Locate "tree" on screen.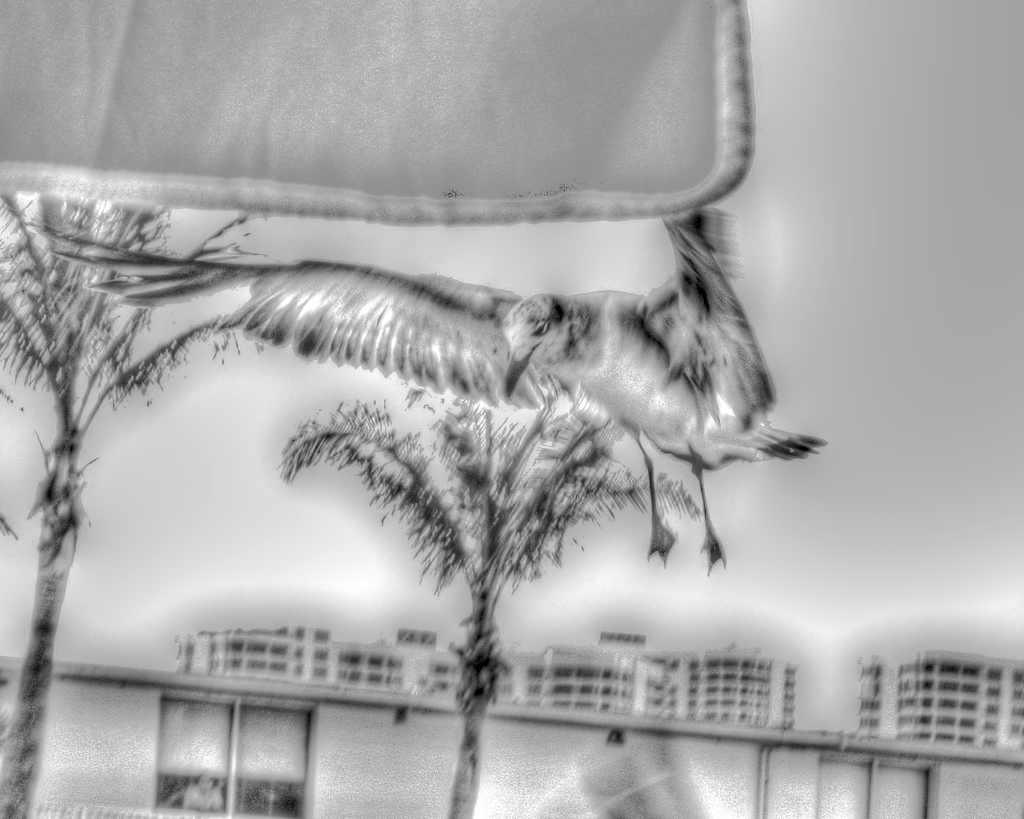
On screen at <region>0, 193, 262, 818</region>.
